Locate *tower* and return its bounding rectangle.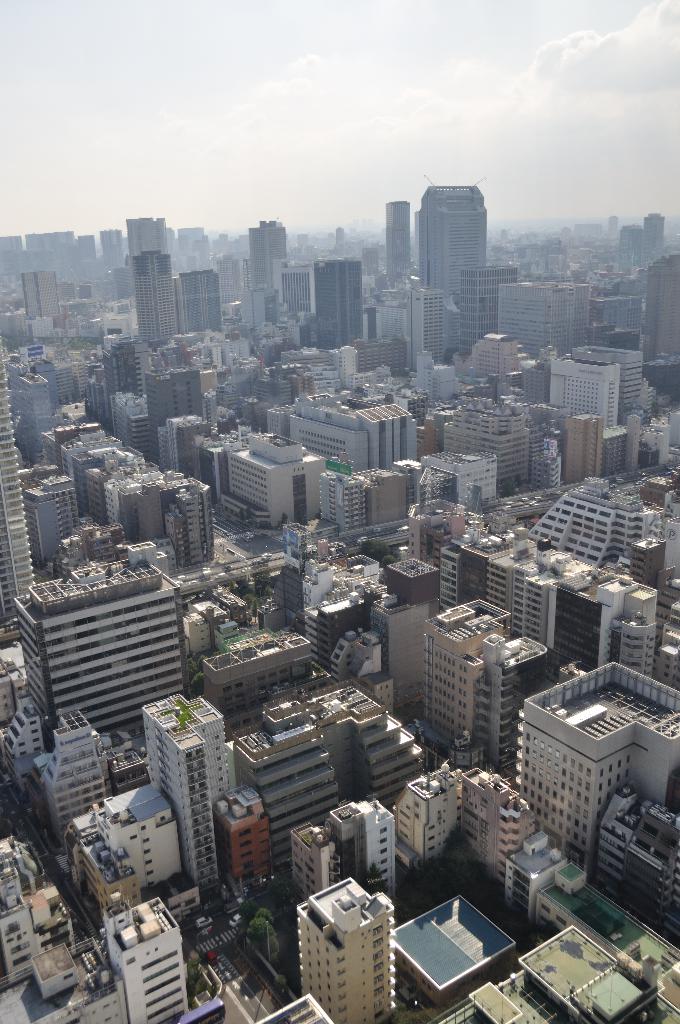
(left=385, top=154, right=512, bottom=360).
